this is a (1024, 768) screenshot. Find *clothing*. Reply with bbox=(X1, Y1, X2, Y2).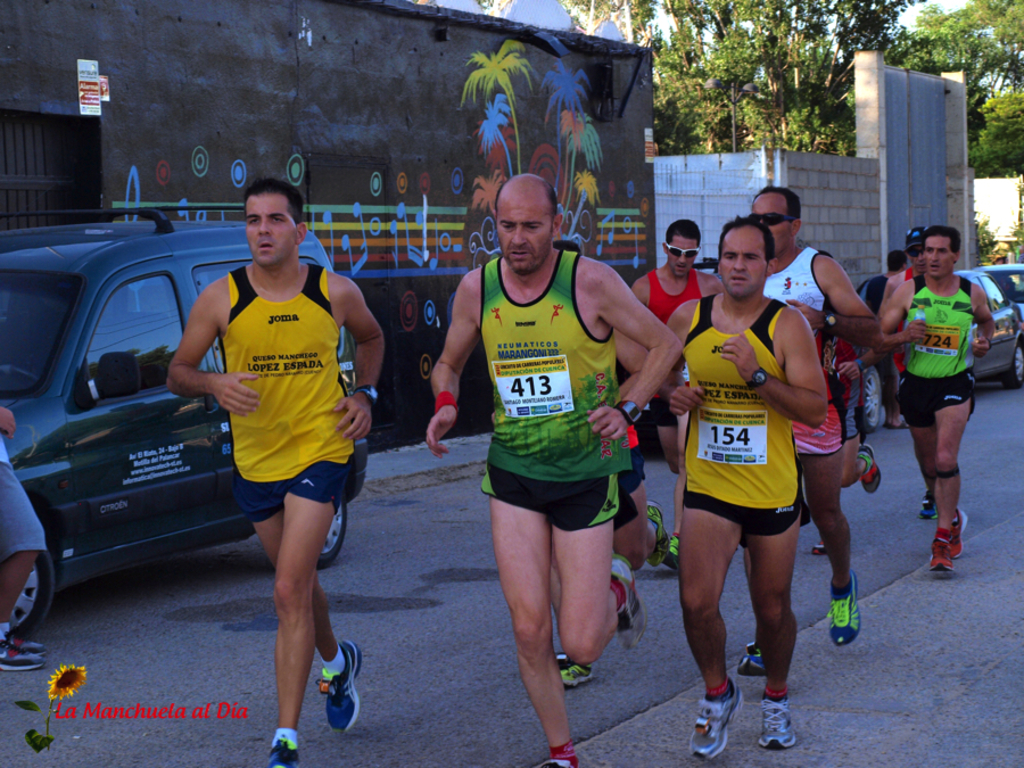
bbox=(616, 424, 646, 531).
